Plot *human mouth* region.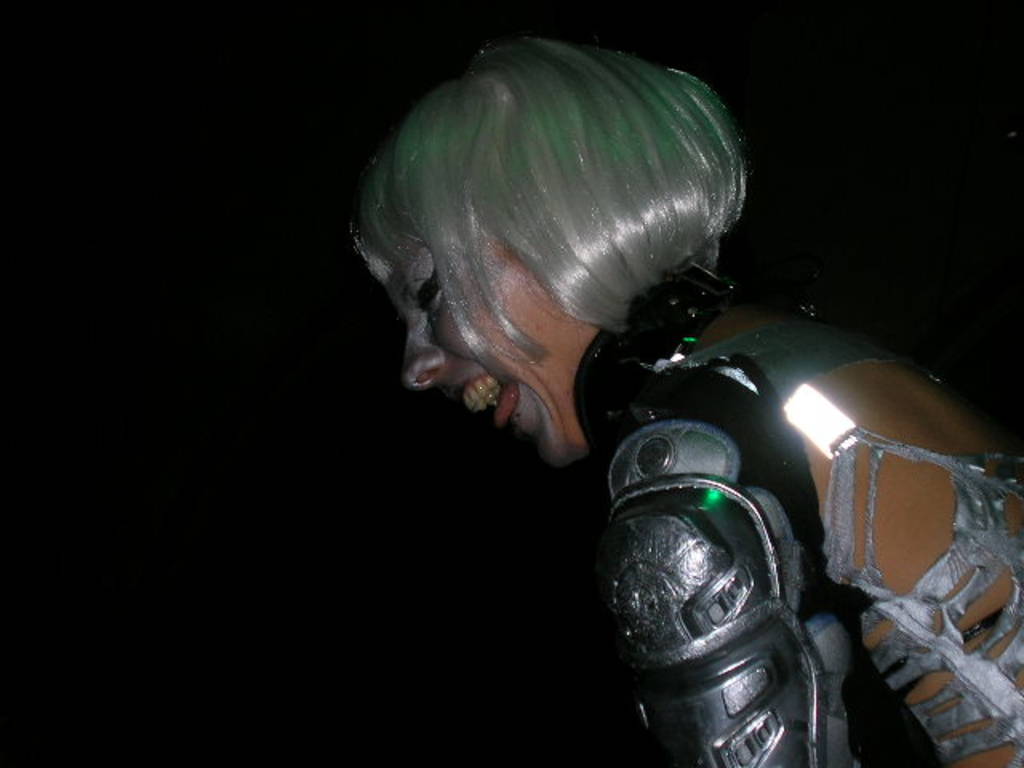
Plotted at {"left": 448, "top": 363, "right": 528, "bottom": 429}.
